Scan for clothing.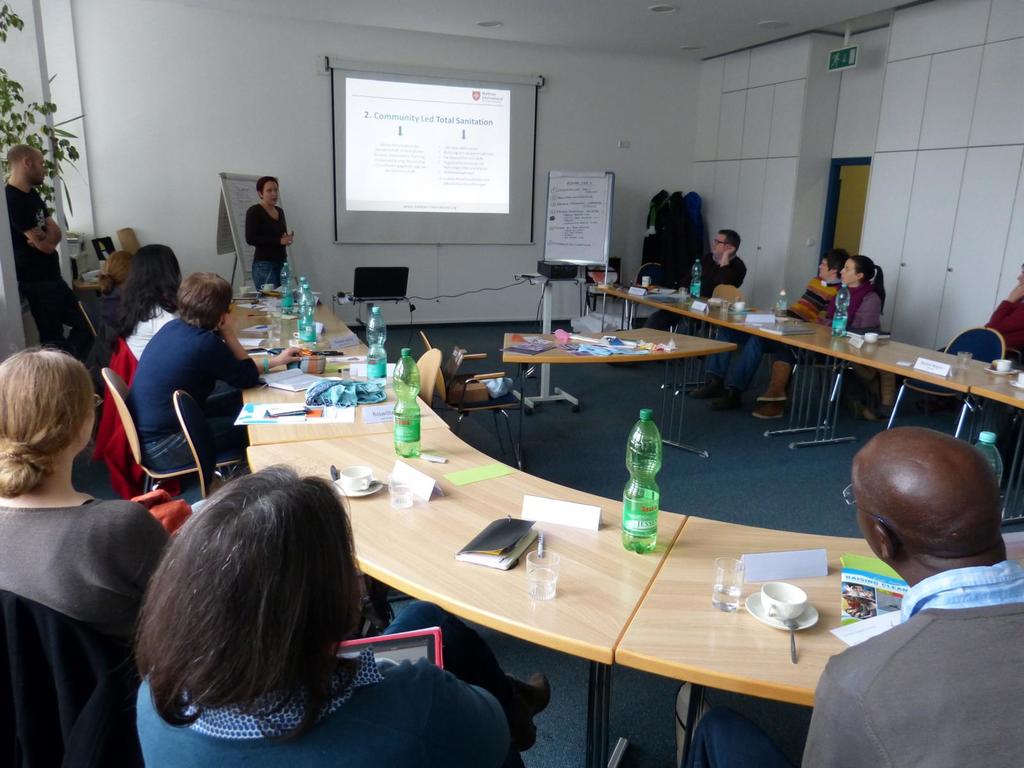
Scan result: 244, 205, 285, 289.
